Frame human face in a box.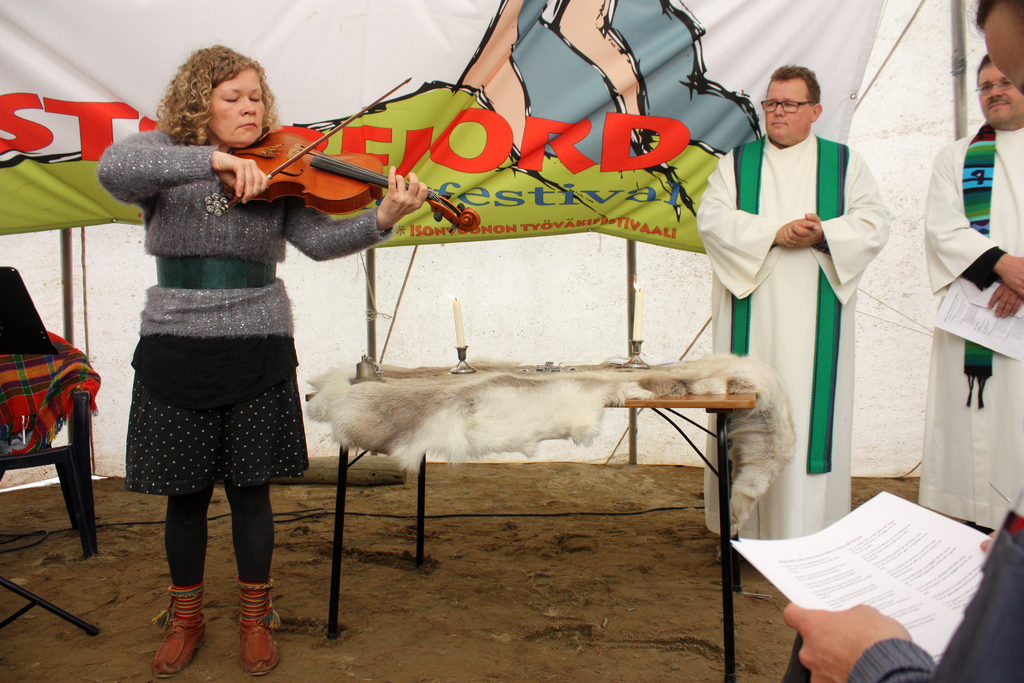
{"left": 765, "top": 78, "right": 811, "bottom": 147}.
